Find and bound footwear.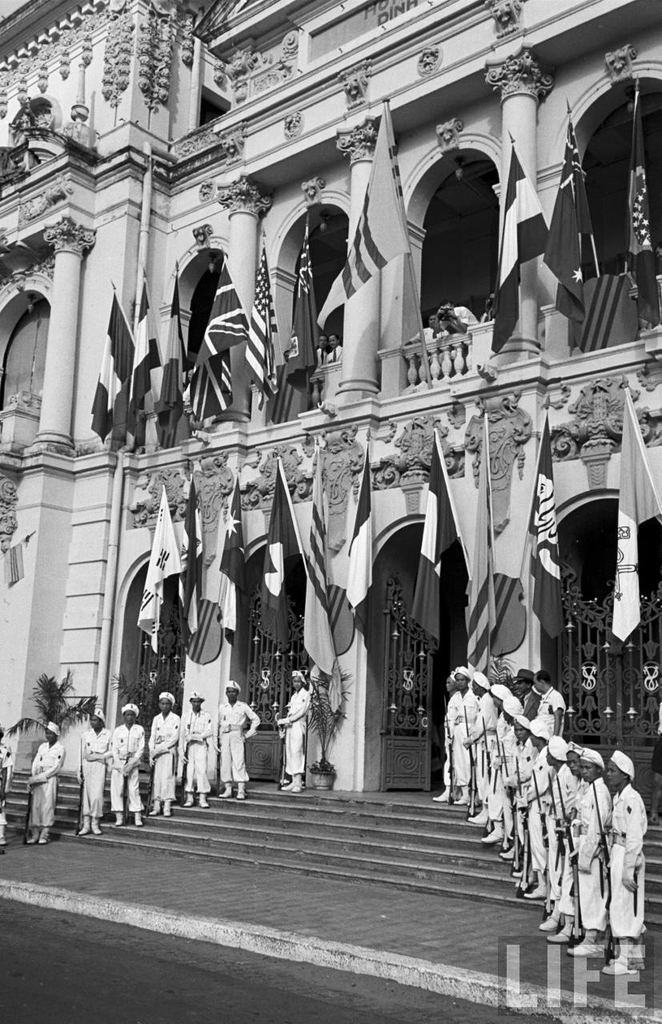
Bound: [42, 827, 50, 845].
